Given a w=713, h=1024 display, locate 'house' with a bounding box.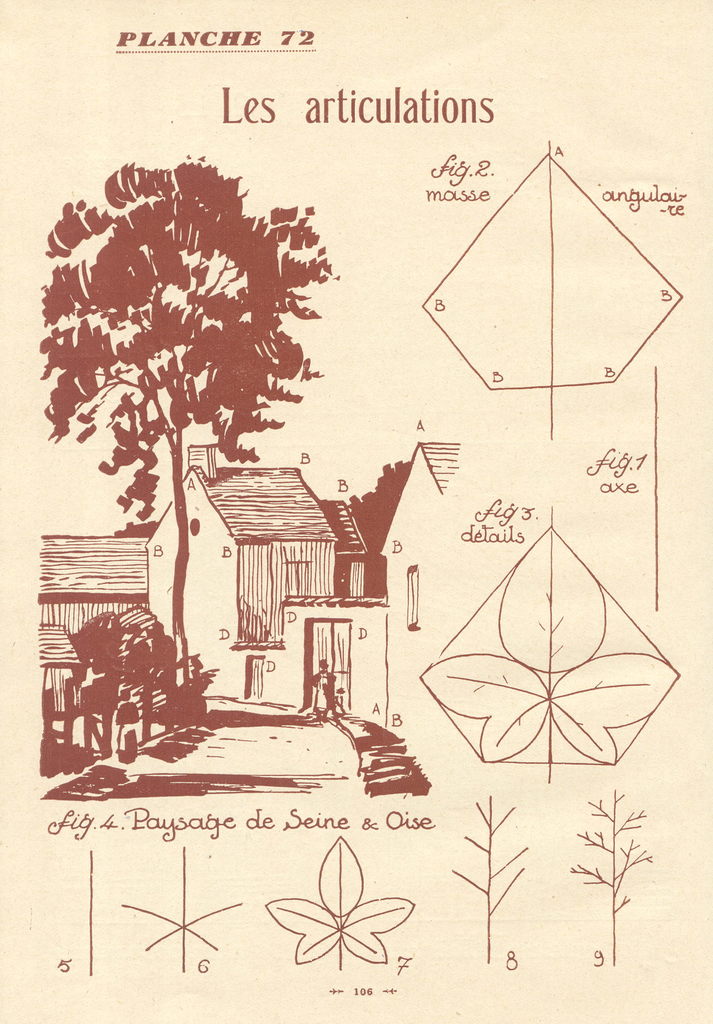
Located: crop(138, 444, 340, 698).
